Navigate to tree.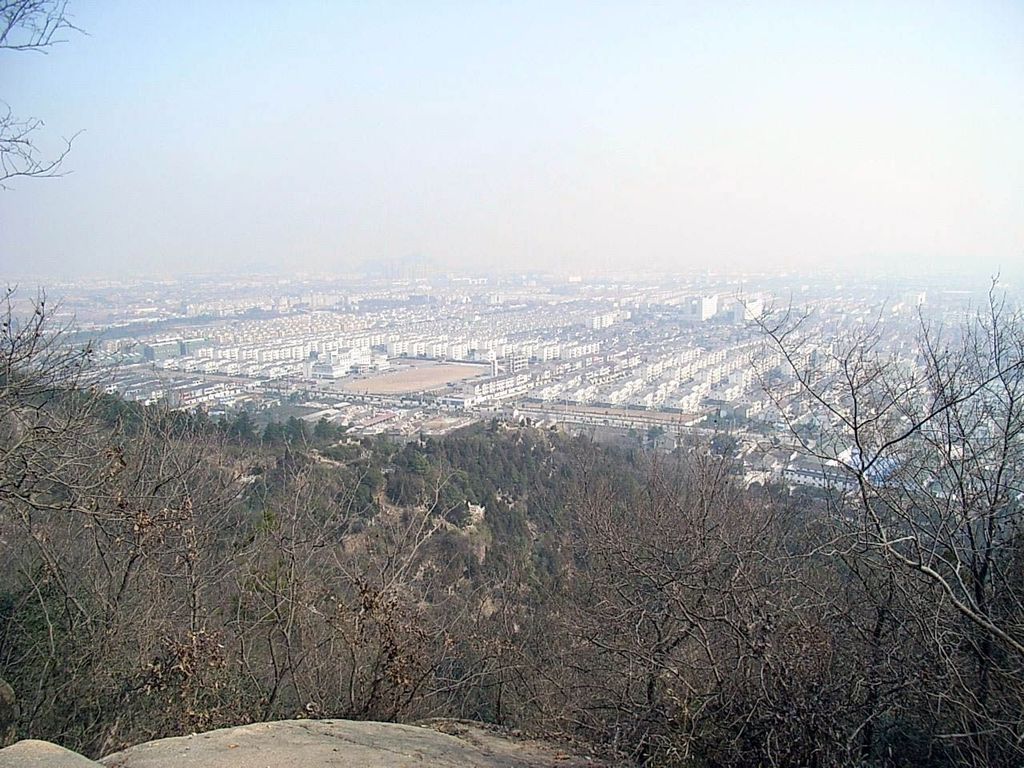
Navigation target: [410, 431, 628, 759].
